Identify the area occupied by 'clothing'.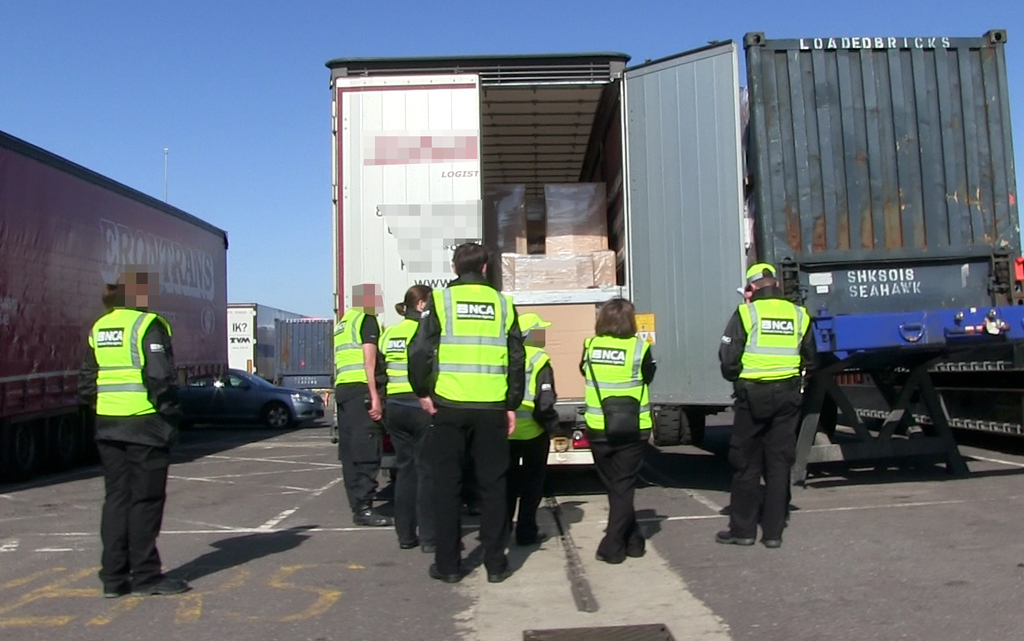
Area: l=86, t=297, r=185, b=588.
